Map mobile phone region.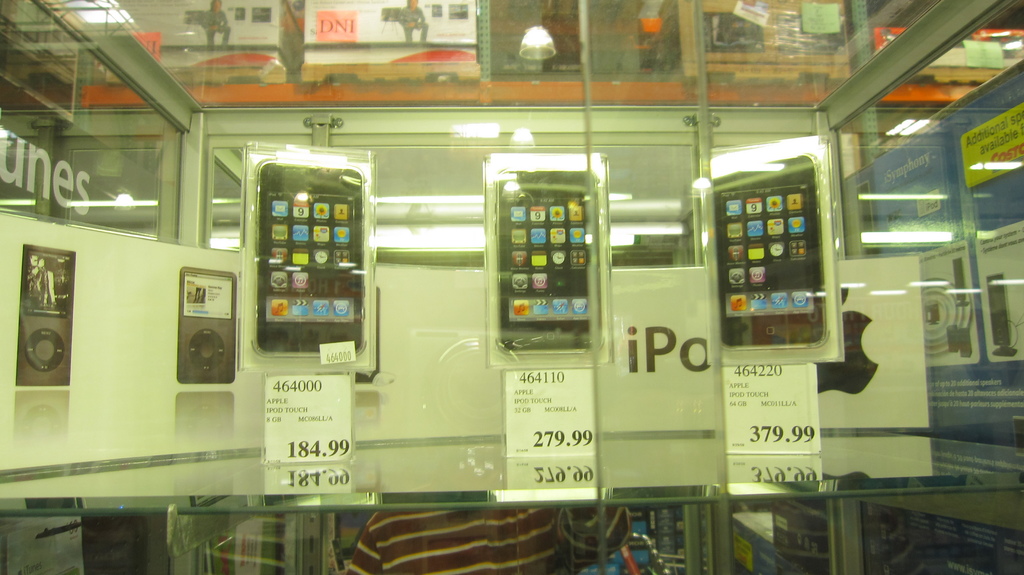
Mapped to region(495, 162, 604, 353).
